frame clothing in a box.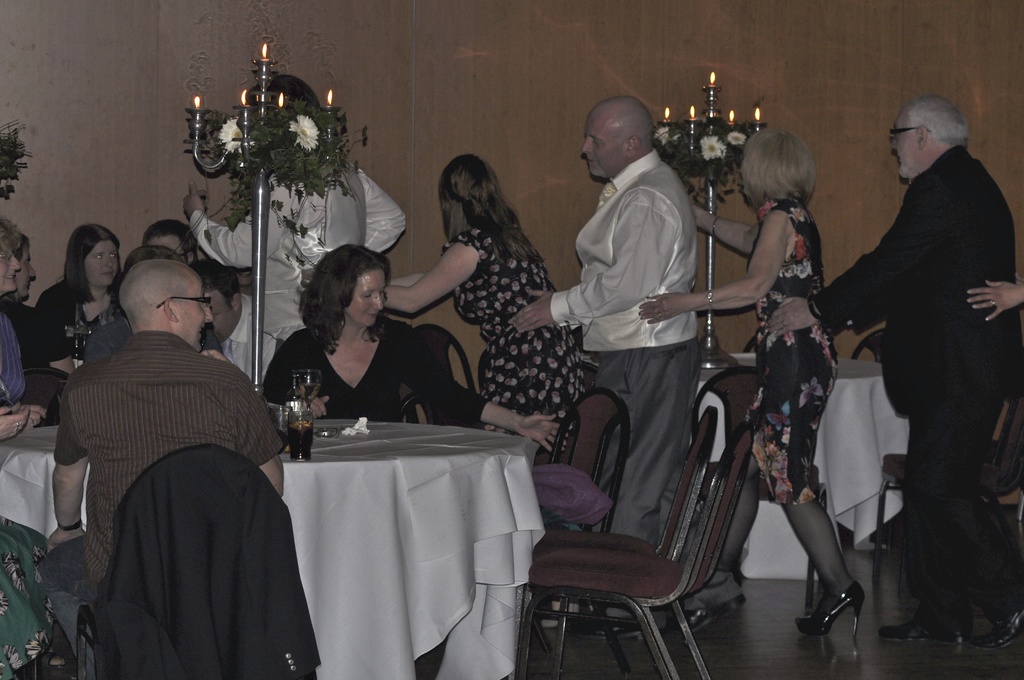
box(448, 204, 581, 466).
